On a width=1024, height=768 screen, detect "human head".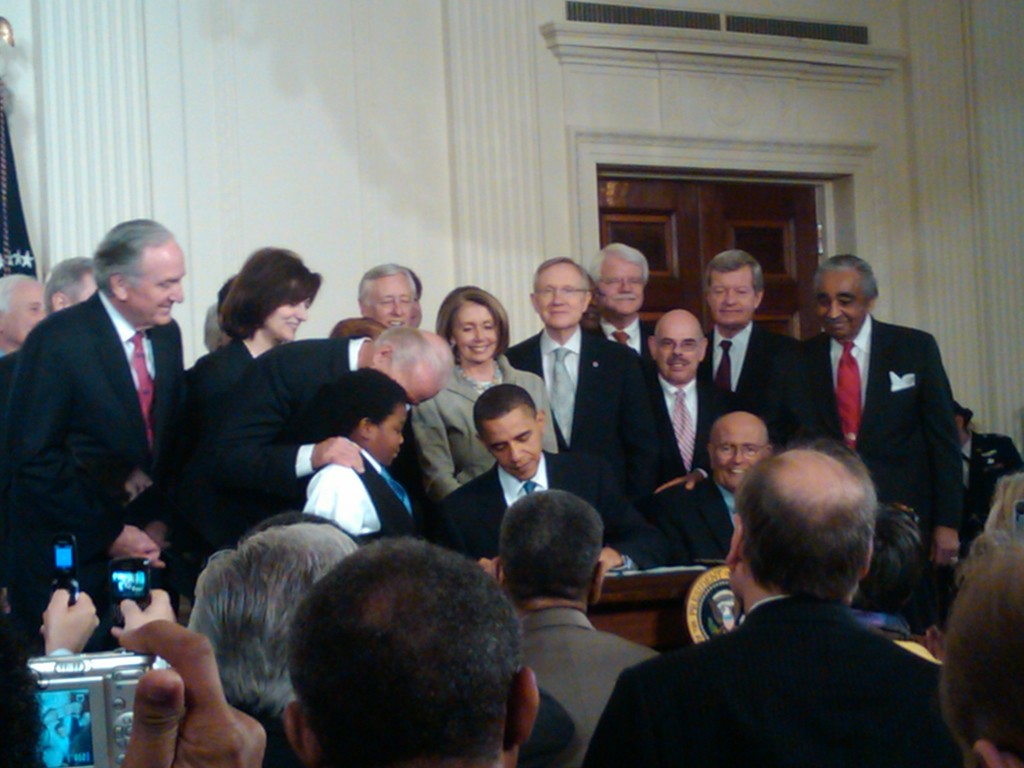
95, 218, 185, 325.
